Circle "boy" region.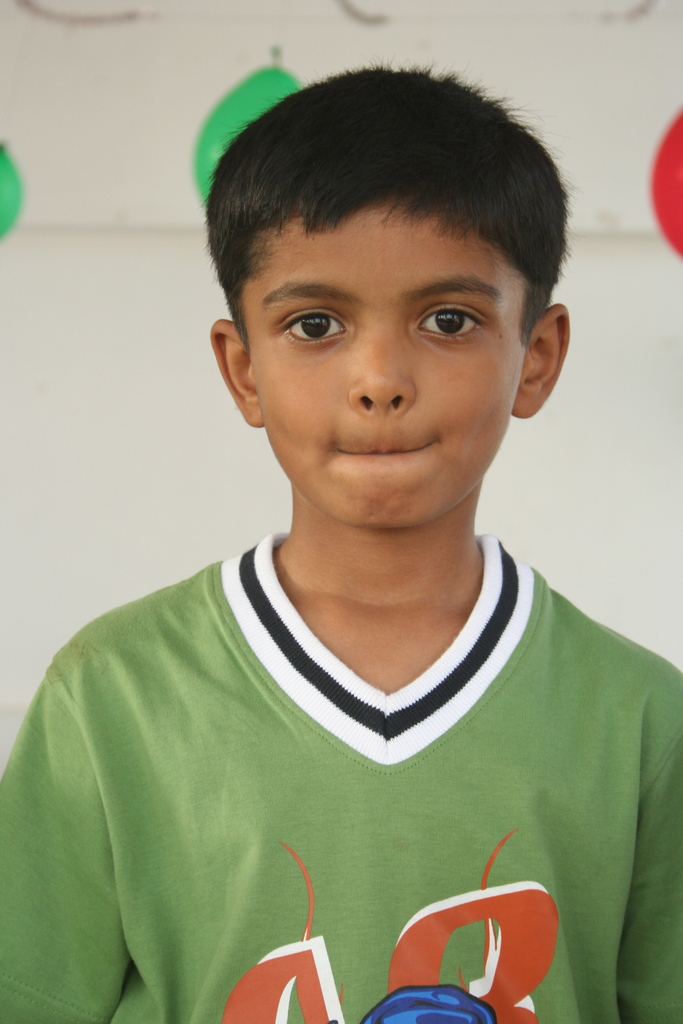
Region: bbox(53, 53, 633, 994).
